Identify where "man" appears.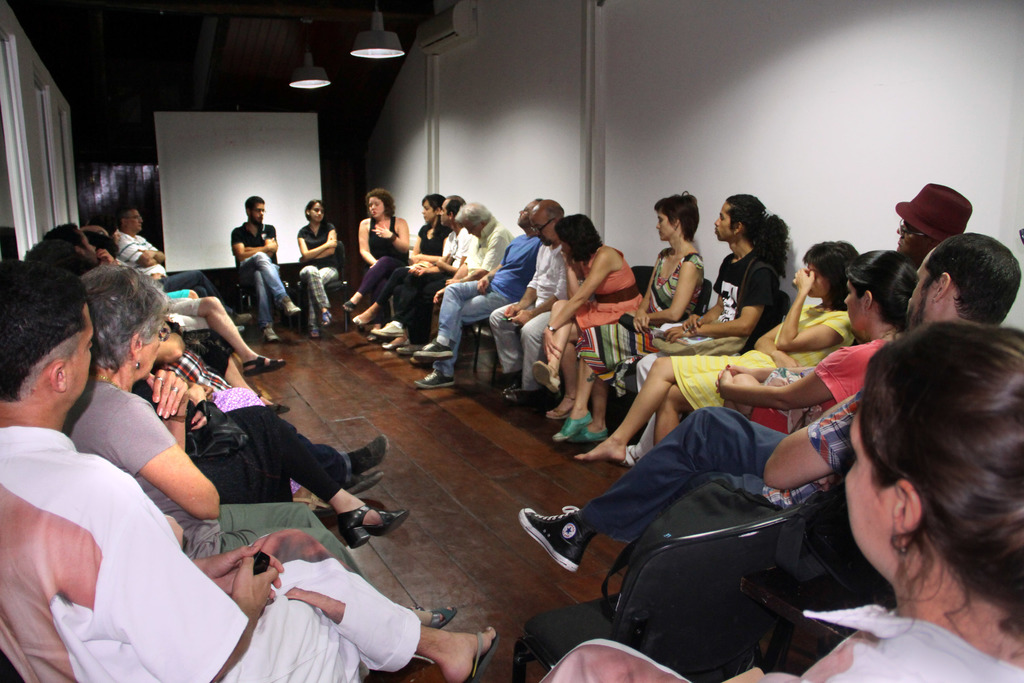
Appears at (left=885, top=183, right=960, bottom=273).
